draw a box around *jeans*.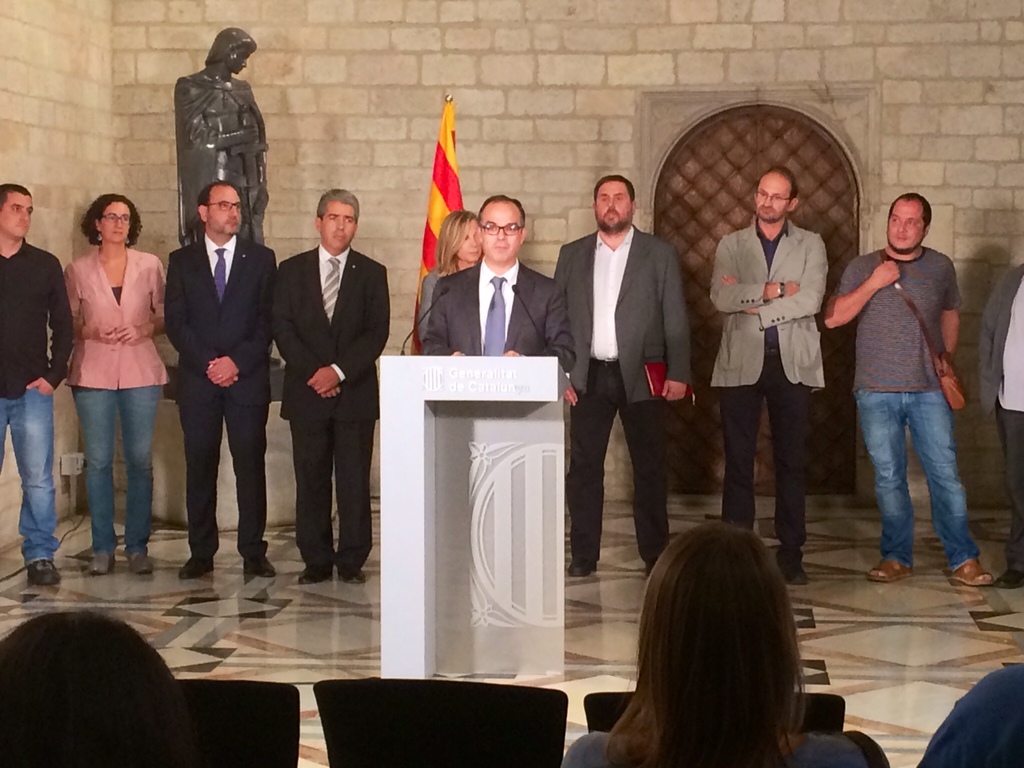
bbox=[0, 396, 55, 558].
